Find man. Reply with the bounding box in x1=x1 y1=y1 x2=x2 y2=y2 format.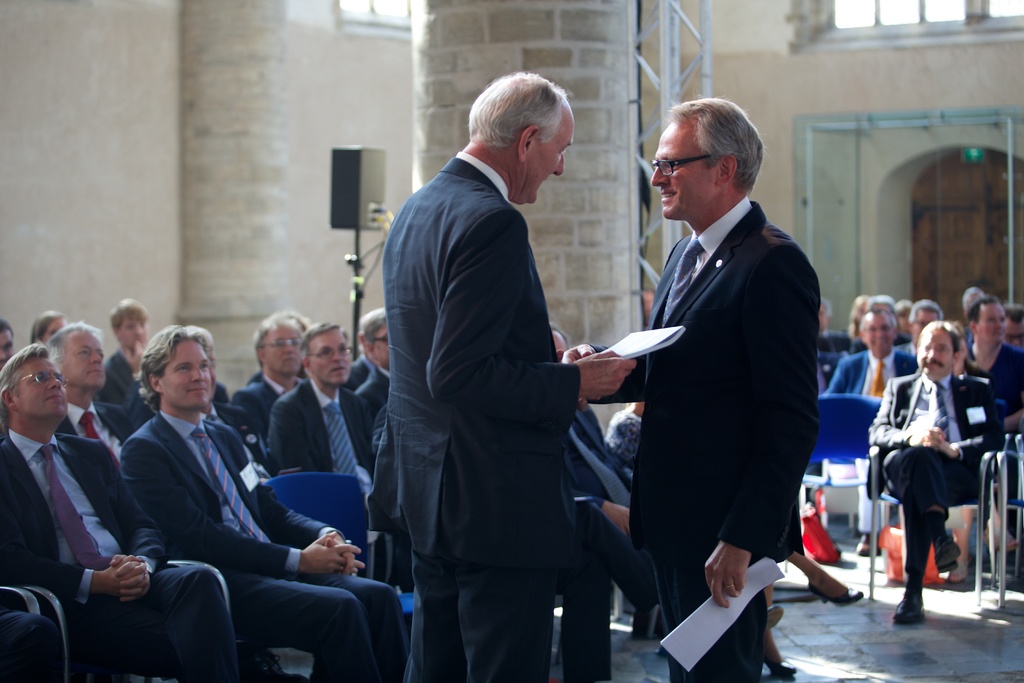
x1=555 y1=325 x2=639 y2=682.
